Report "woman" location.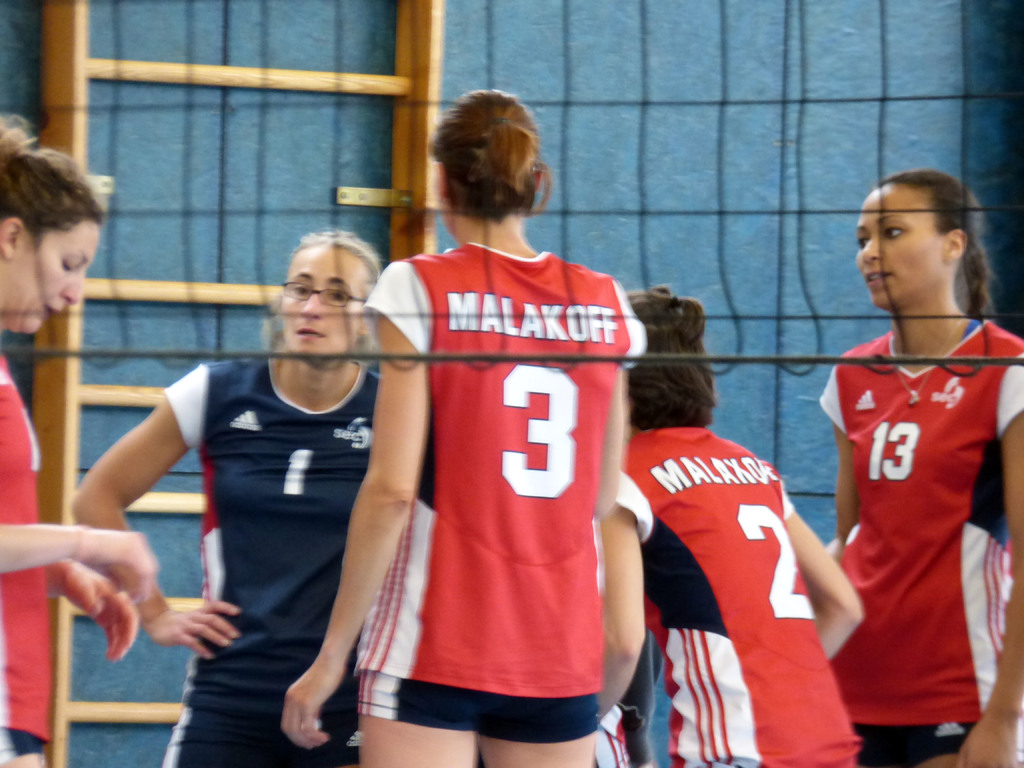
Report: 0,105,159,767.
